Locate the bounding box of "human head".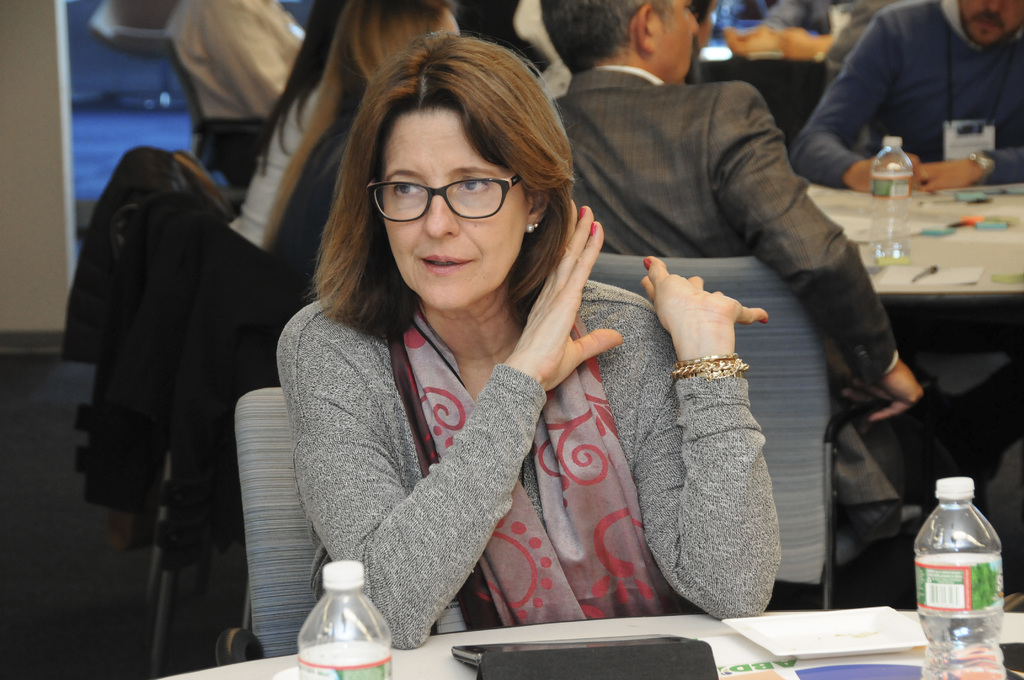
Bounding box: (left=339, top=0, right=460, bottom=85).
